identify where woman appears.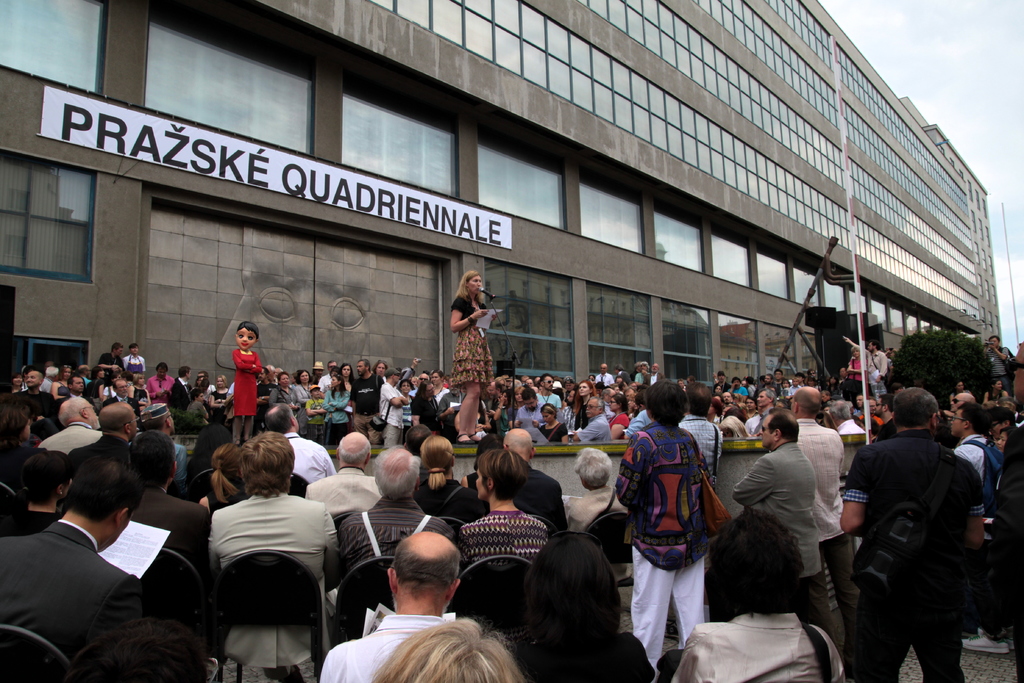
Appears at 984 377 1016 409.
